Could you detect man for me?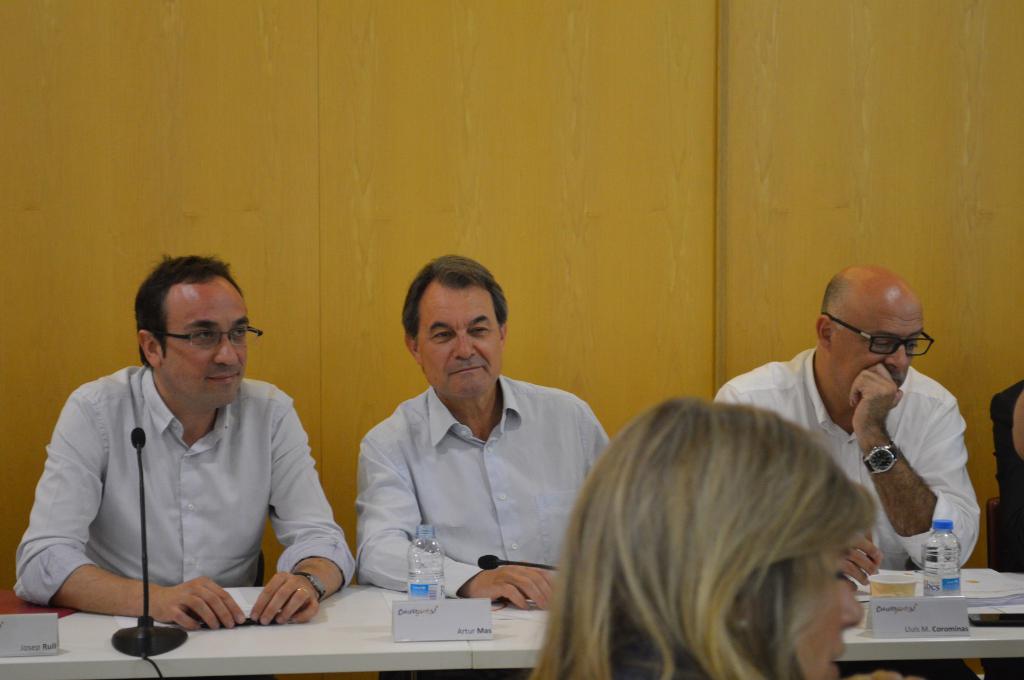
Detection result: {"left": 711, "top": 265, "right": 980, "bottom": 596}.
